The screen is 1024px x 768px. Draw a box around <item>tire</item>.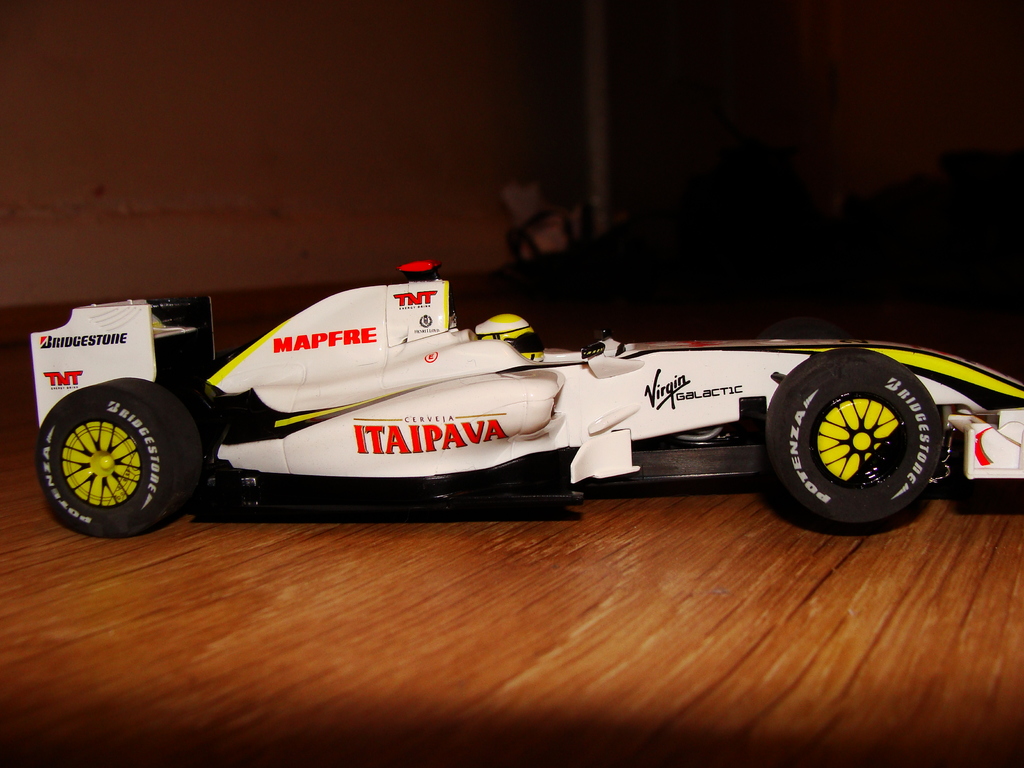
x1=36 y1=378 x2=202 y2=535.
